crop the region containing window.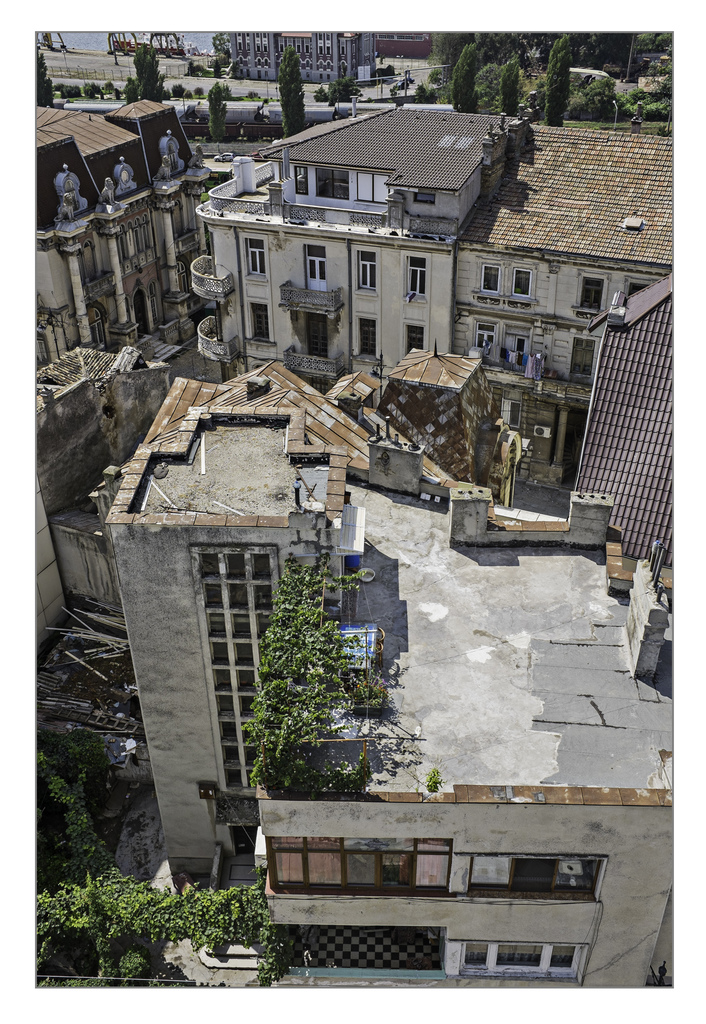
Crop region: crop(405, 323, 424, 356).
